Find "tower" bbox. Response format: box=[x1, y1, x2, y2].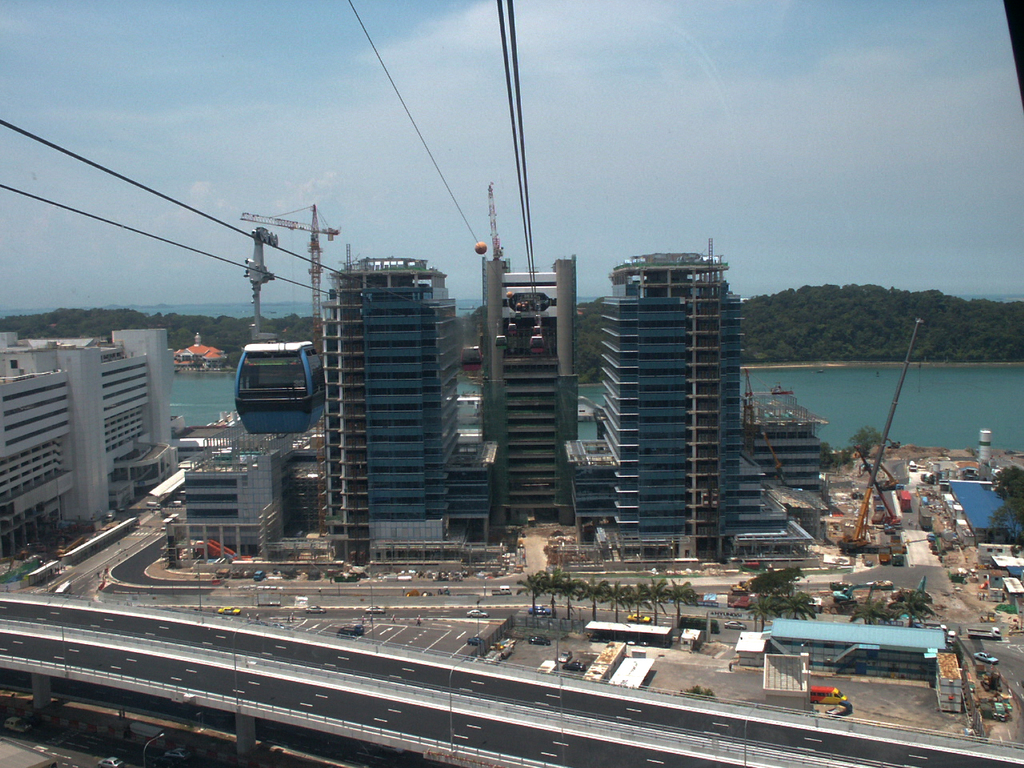
box=[475, 258, 579, 538].
